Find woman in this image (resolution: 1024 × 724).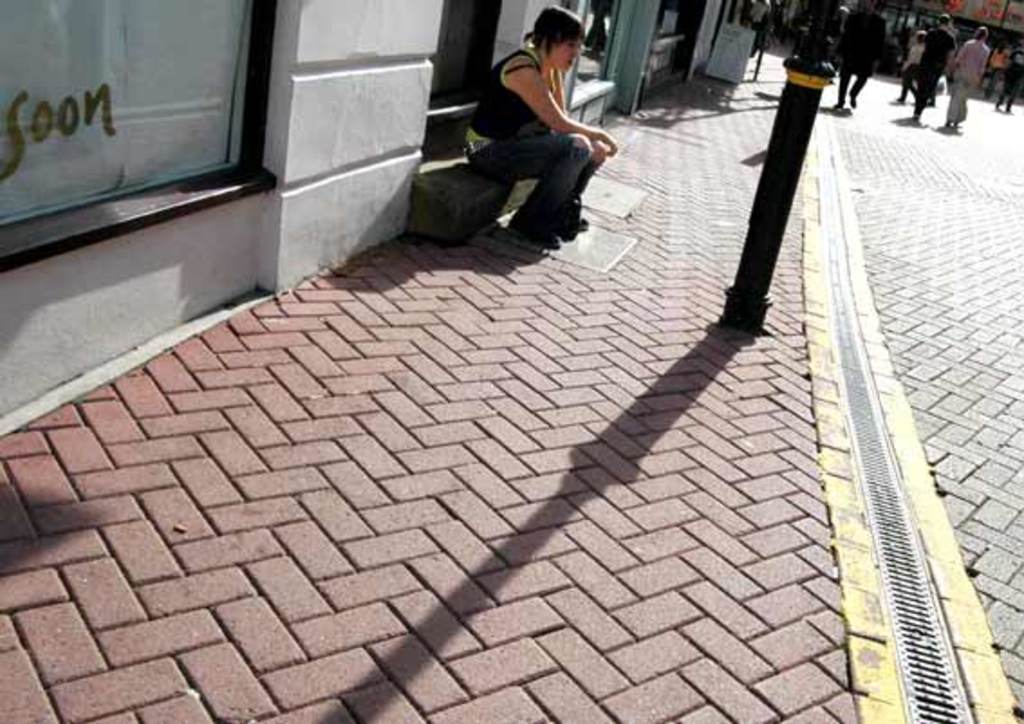
x1=414, y1=20, x2=619, y2=262.
